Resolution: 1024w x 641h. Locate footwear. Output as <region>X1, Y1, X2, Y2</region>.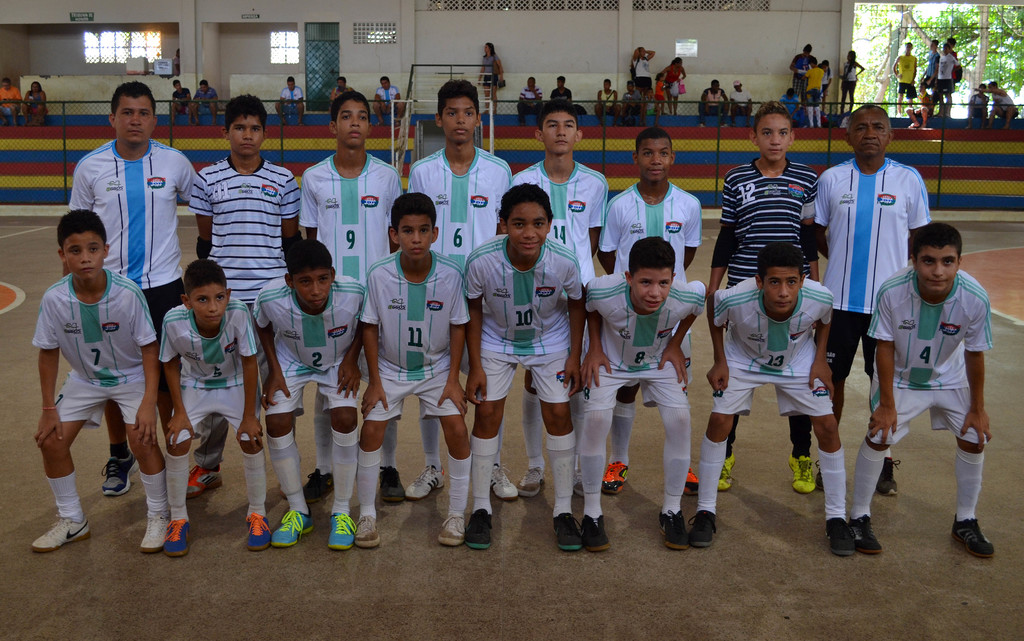
<region>139, 520, 165, 555</region>.
